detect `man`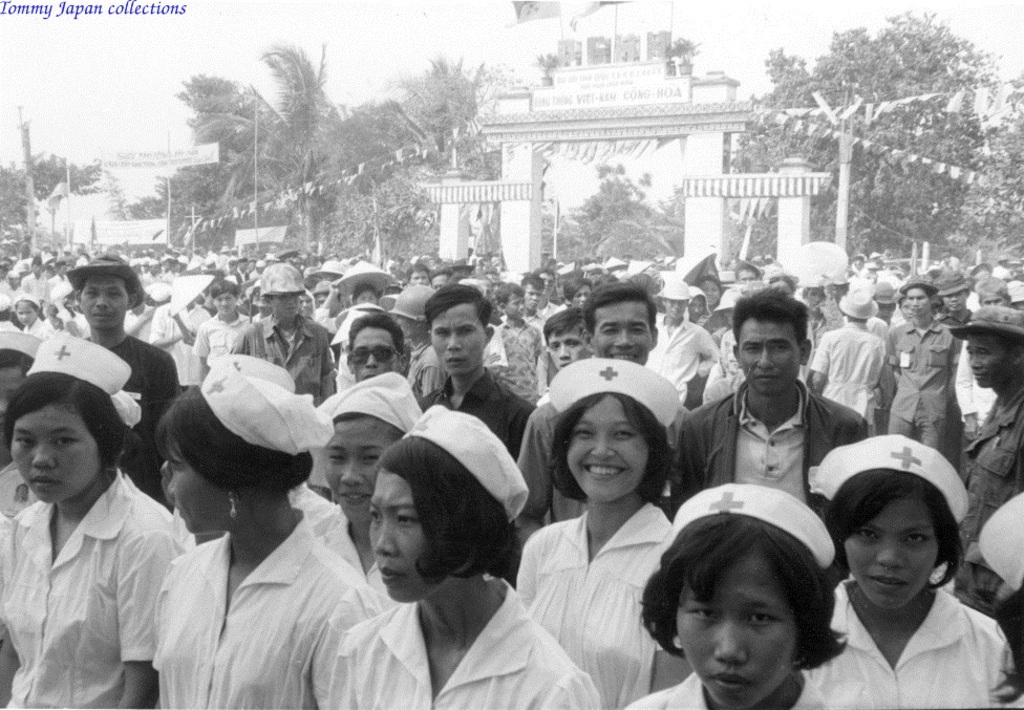
left=235, top=258, right=347, bottom=408
